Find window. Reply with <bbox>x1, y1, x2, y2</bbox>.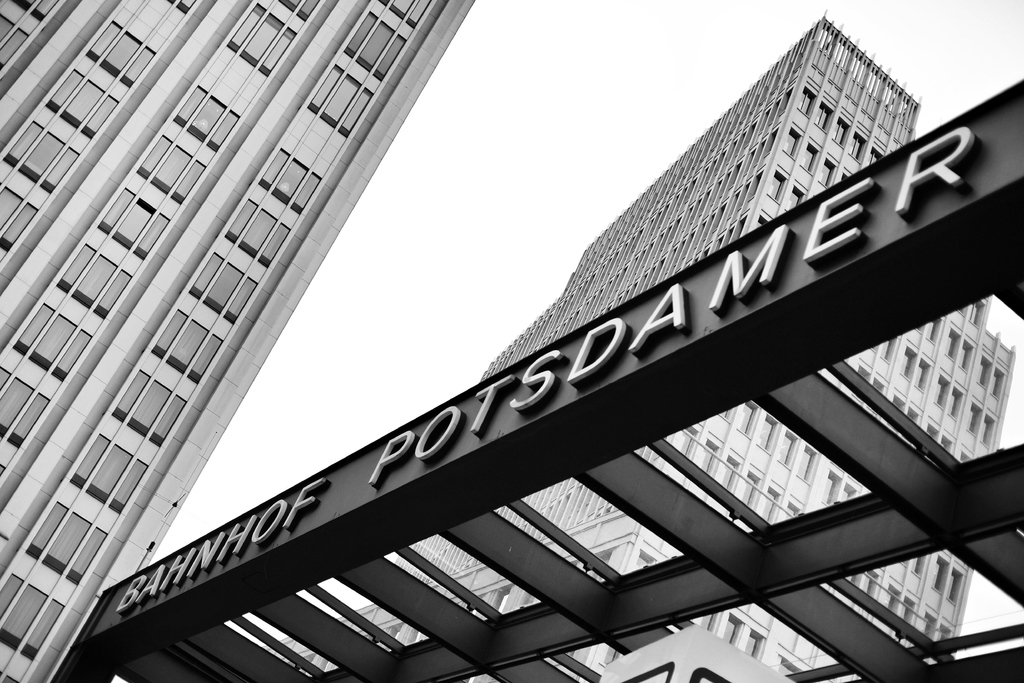
<bbox>20, 0, 57, 19</bbox>.
